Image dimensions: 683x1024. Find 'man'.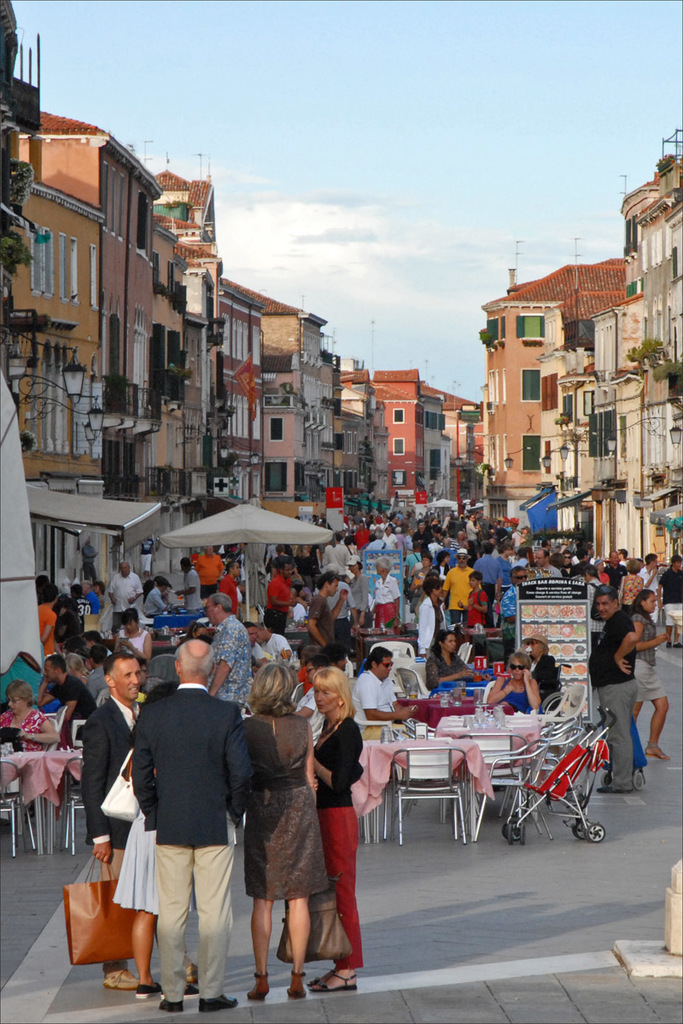
l=302, t=572, r=350, b=651.
